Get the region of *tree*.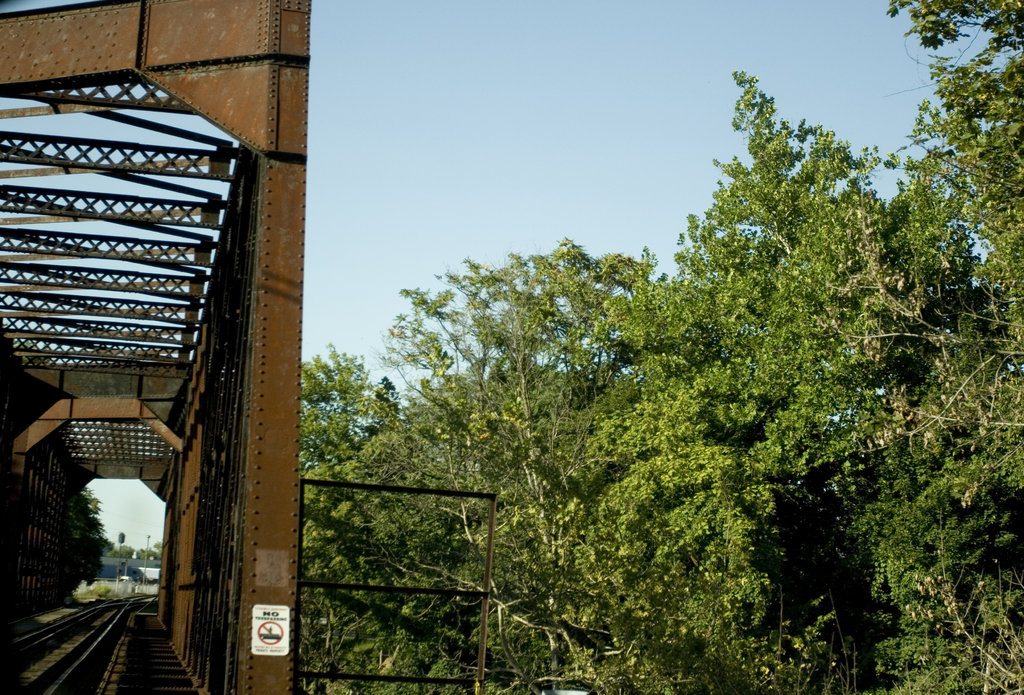
box=[47, 481, 118, 603].
